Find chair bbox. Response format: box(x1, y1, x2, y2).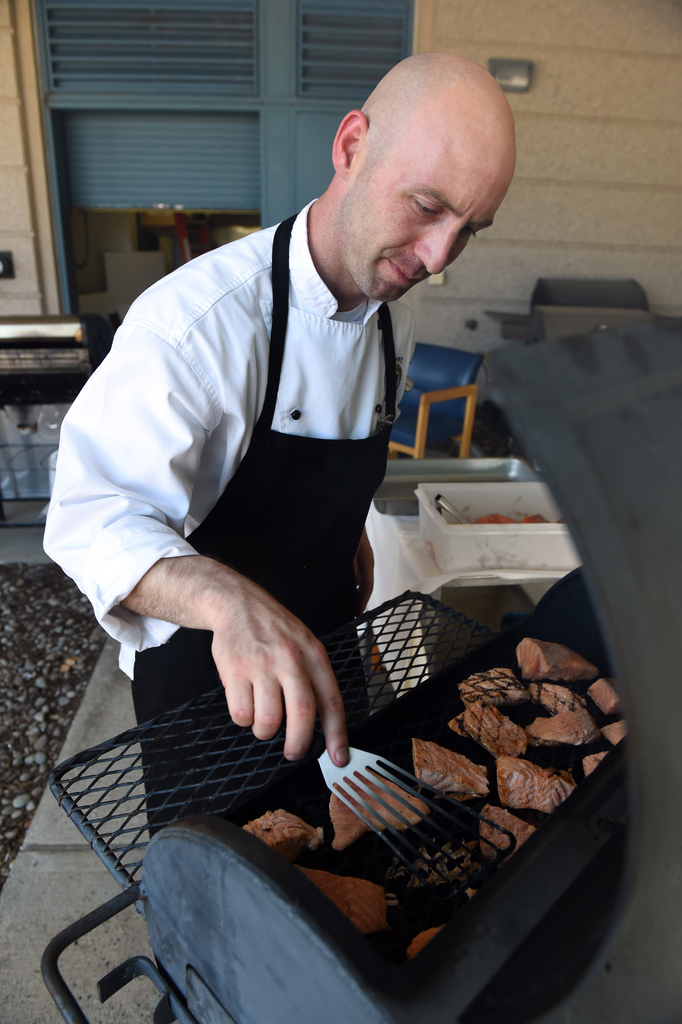
box(378, 347, 487, 463).
